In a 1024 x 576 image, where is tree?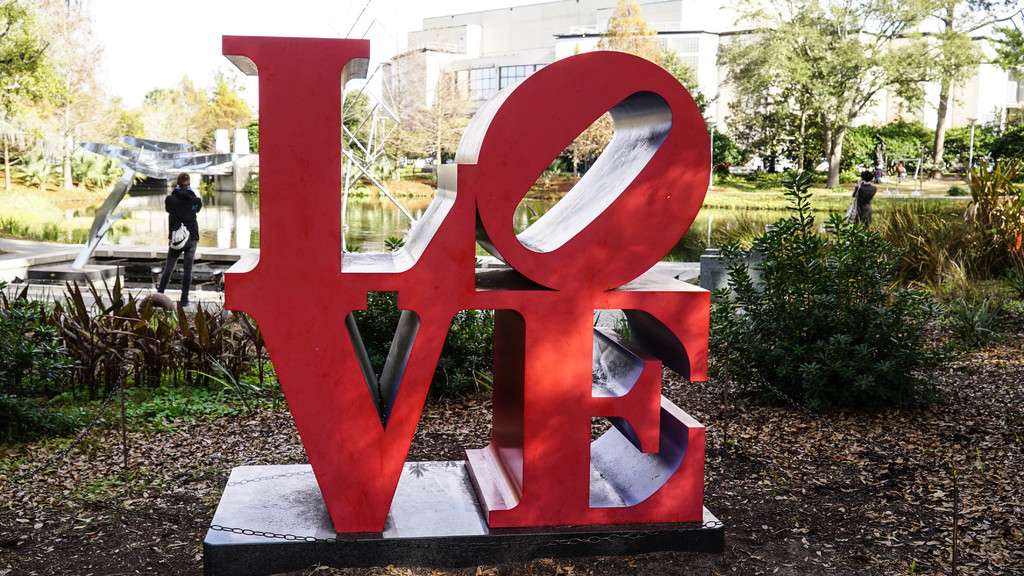
[x1=19, y1=0, x2=118, y2=176].
